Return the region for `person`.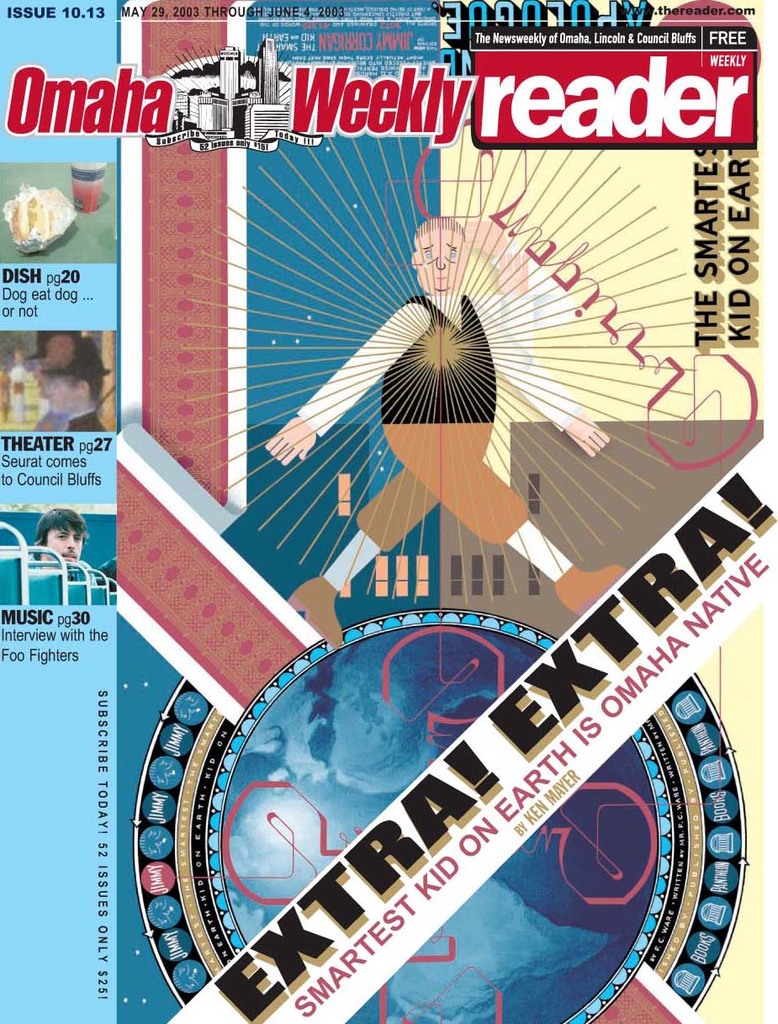
rect(40, 339, 113, 431).
